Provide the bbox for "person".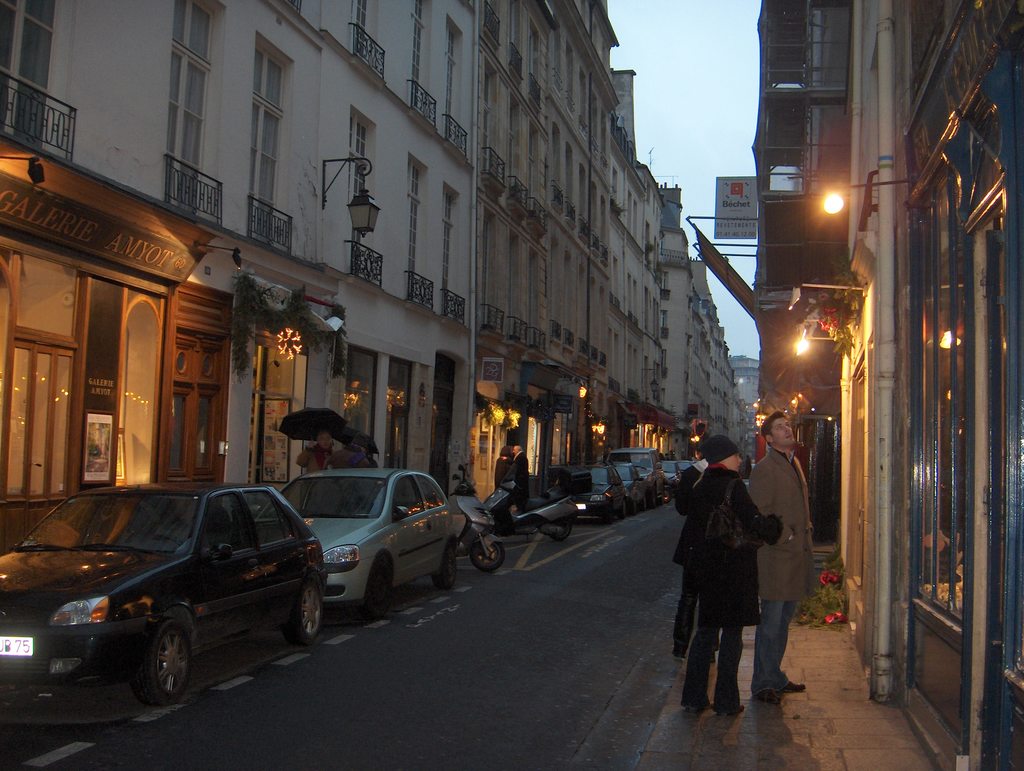
(x1=682, y1=433, x2=785, y2=714).
